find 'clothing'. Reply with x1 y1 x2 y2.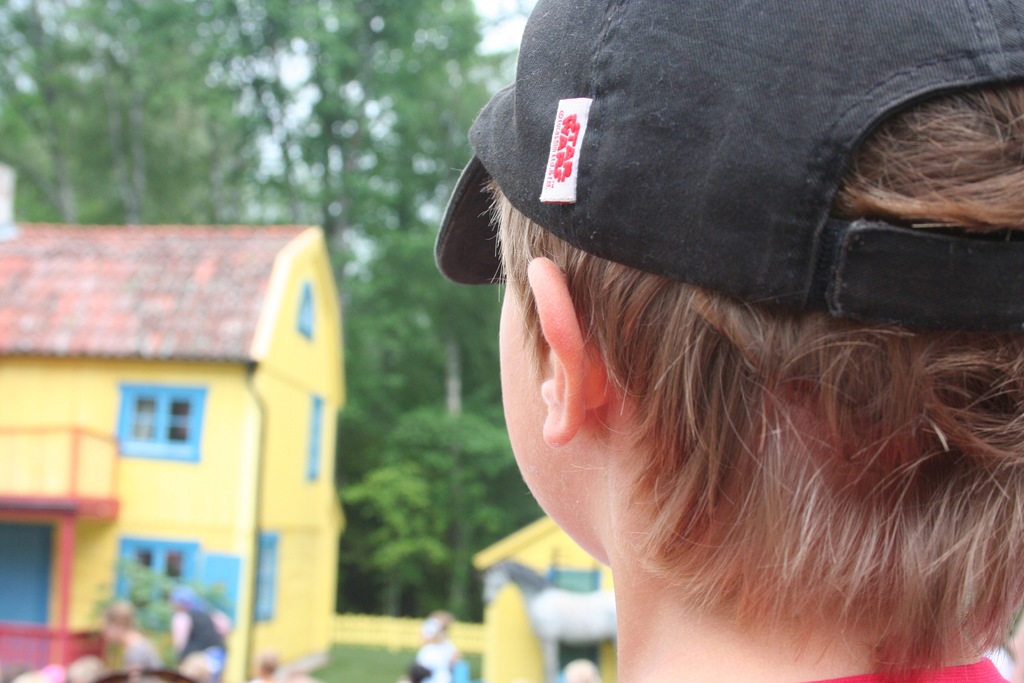
401 634 467 682.
